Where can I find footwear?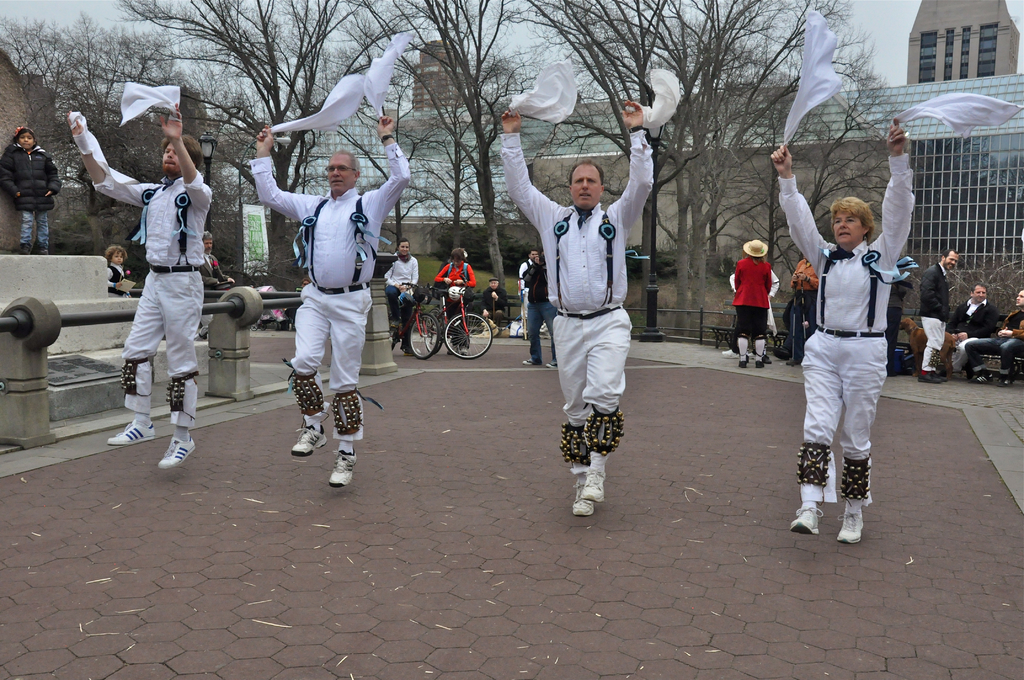
You can find it at {"x1": 770, "y1": 348, "x2": 792, "y2": 359}.
